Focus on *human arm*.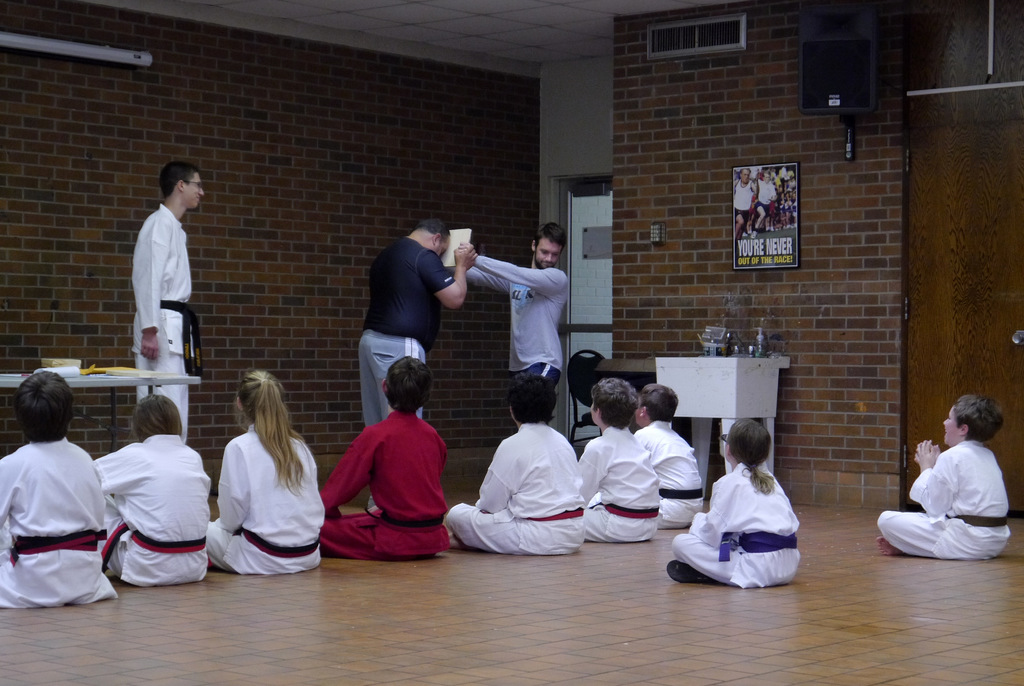
Focused at locate(414, 239, 479, 314).
